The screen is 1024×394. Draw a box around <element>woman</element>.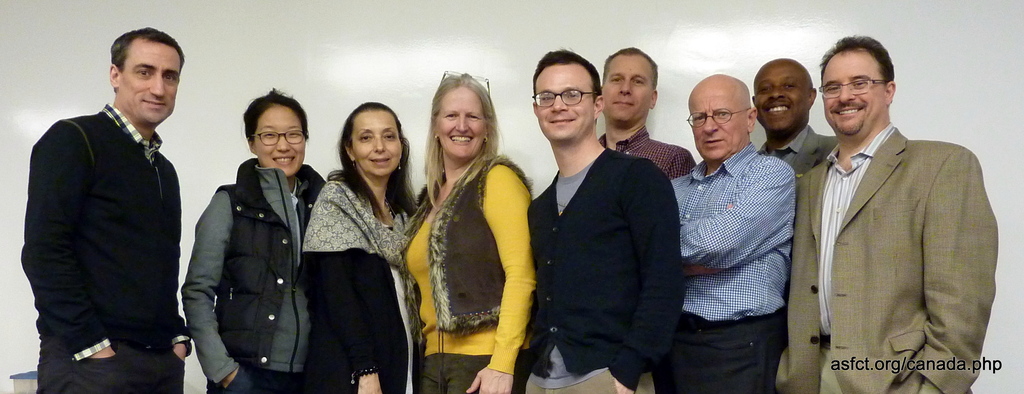
{"left": 403, "top": 67, "right": 534, "bottom": 393}.
